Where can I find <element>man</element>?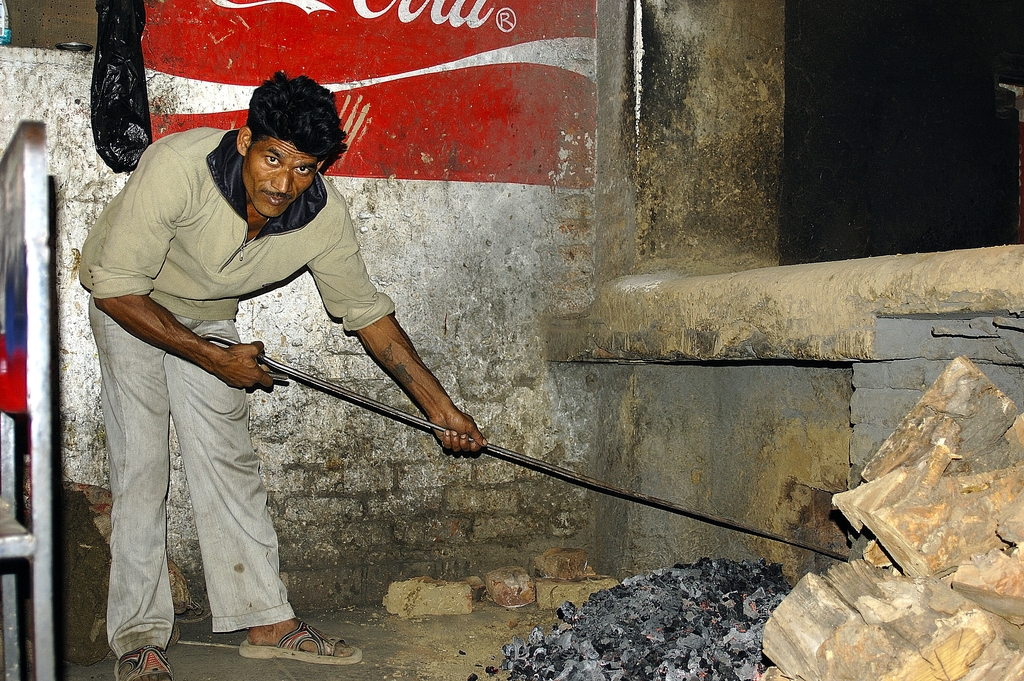
You can find it at bbox(85, 65, 484, 649).
